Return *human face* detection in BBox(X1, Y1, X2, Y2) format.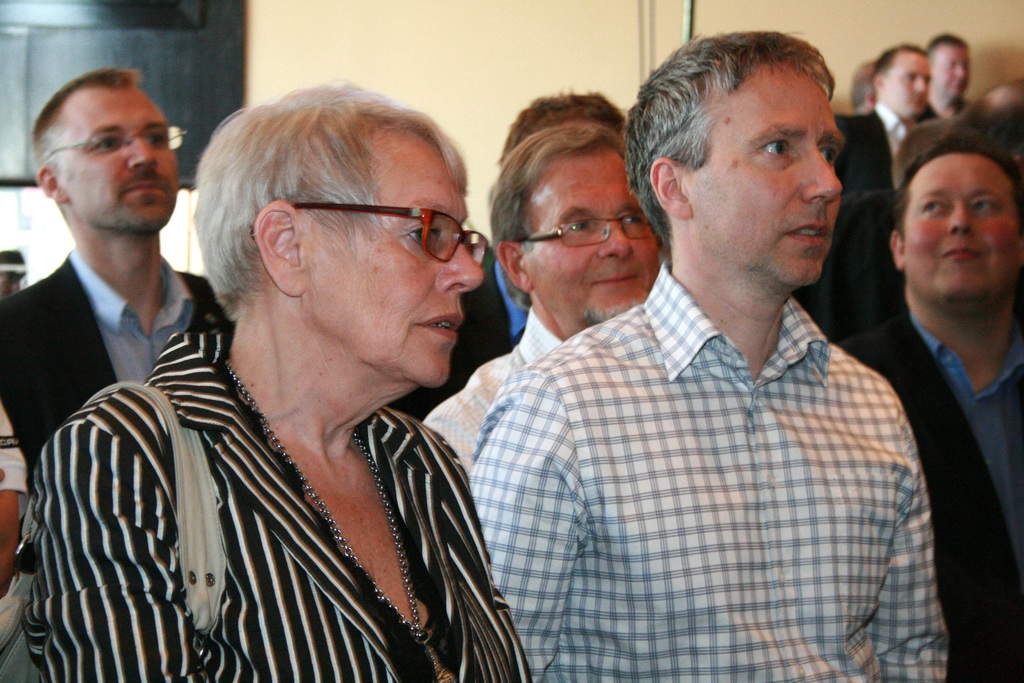
BBox(875, 42, 930, 119).
